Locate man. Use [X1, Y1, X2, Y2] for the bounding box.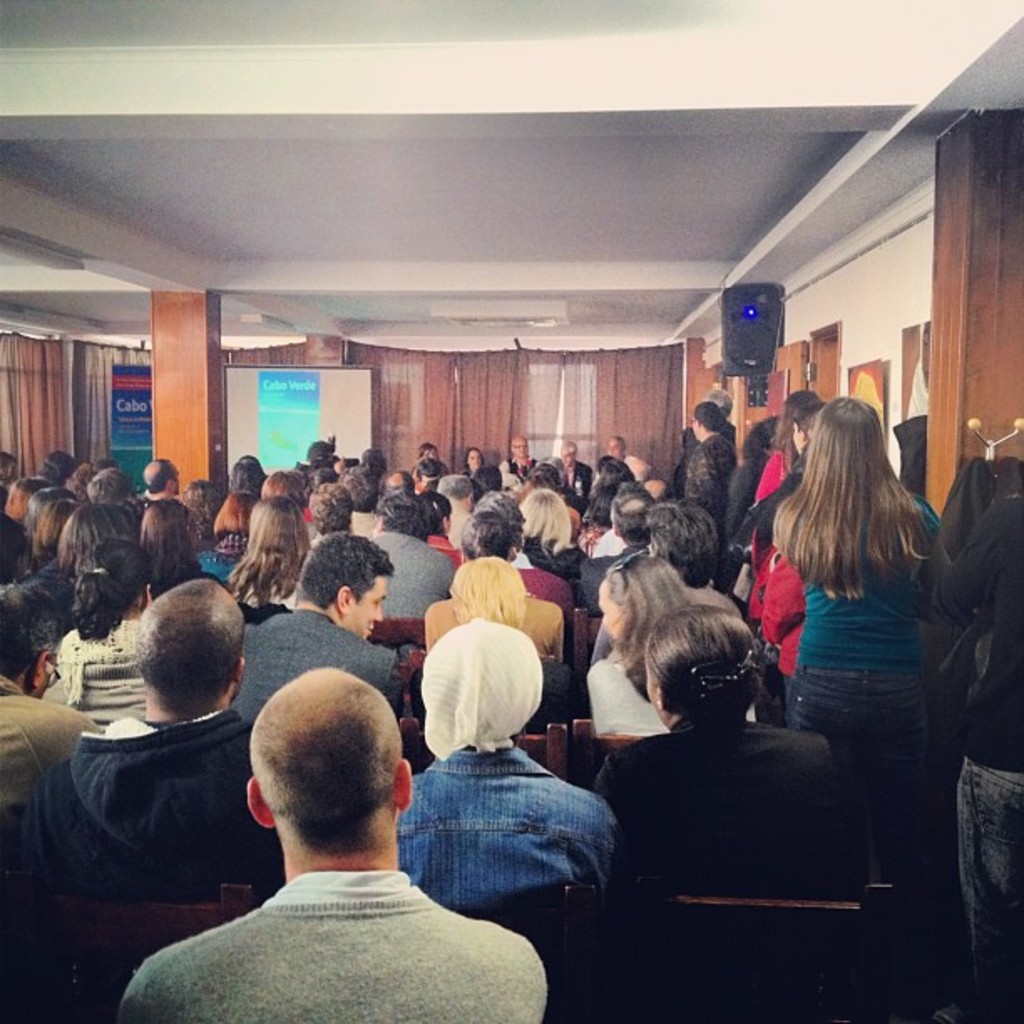
[601, 435, 632, 467].
